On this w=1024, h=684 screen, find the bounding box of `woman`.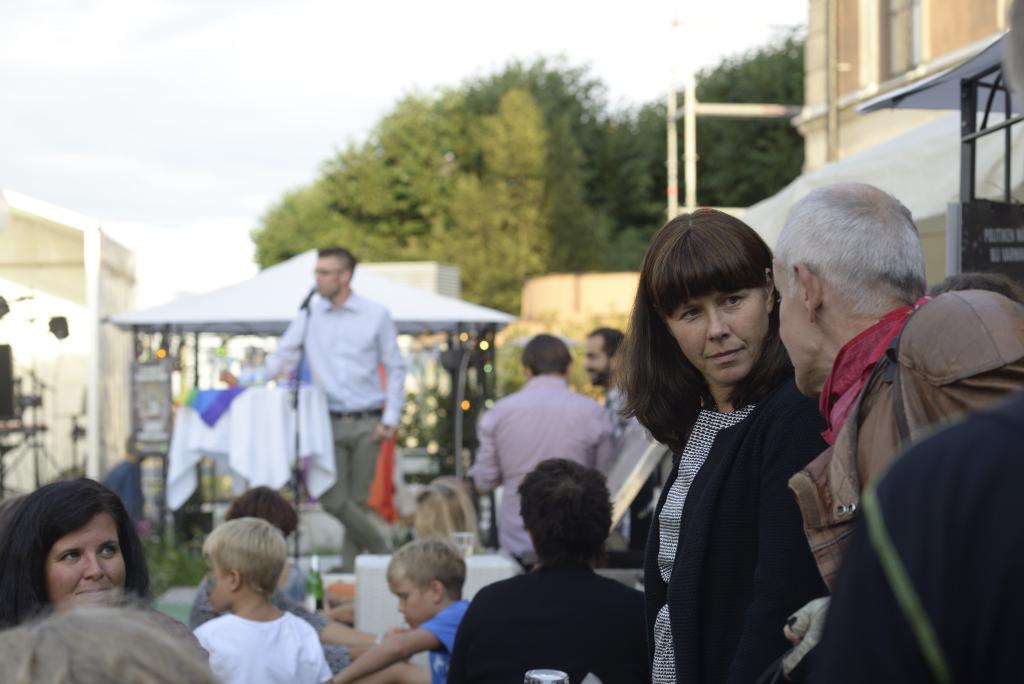
Bounding box: BBox(610, 210, 856, 671).
